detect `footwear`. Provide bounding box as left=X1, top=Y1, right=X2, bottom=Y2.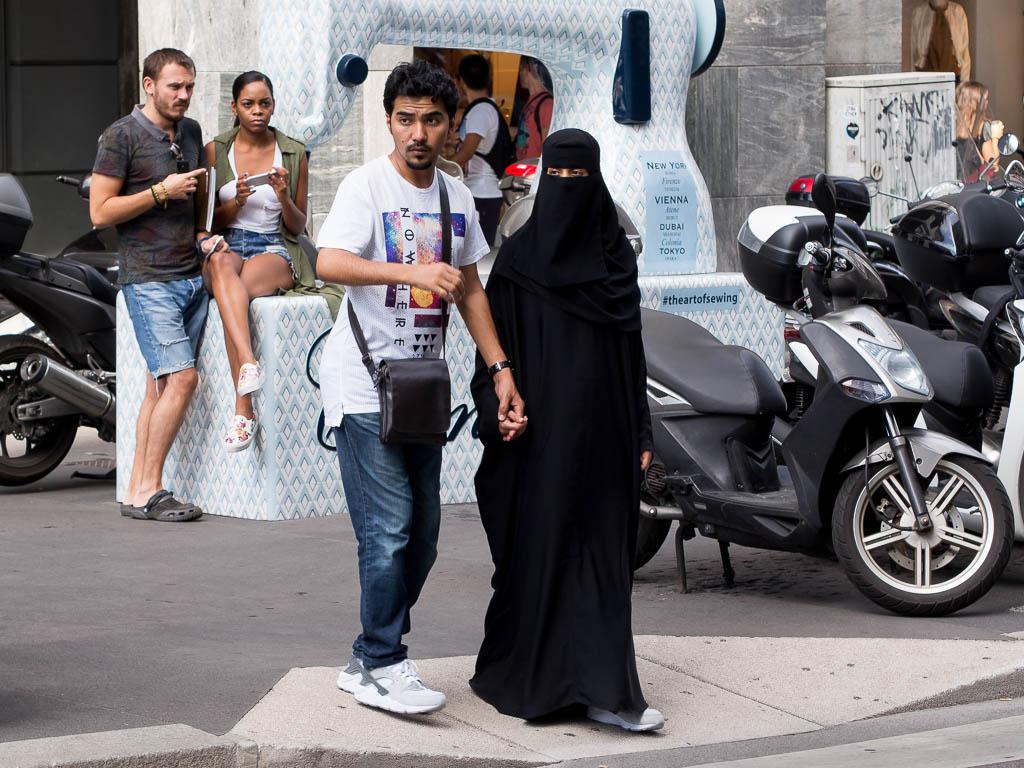
left=587, top=701, right=666, bottom=735.
